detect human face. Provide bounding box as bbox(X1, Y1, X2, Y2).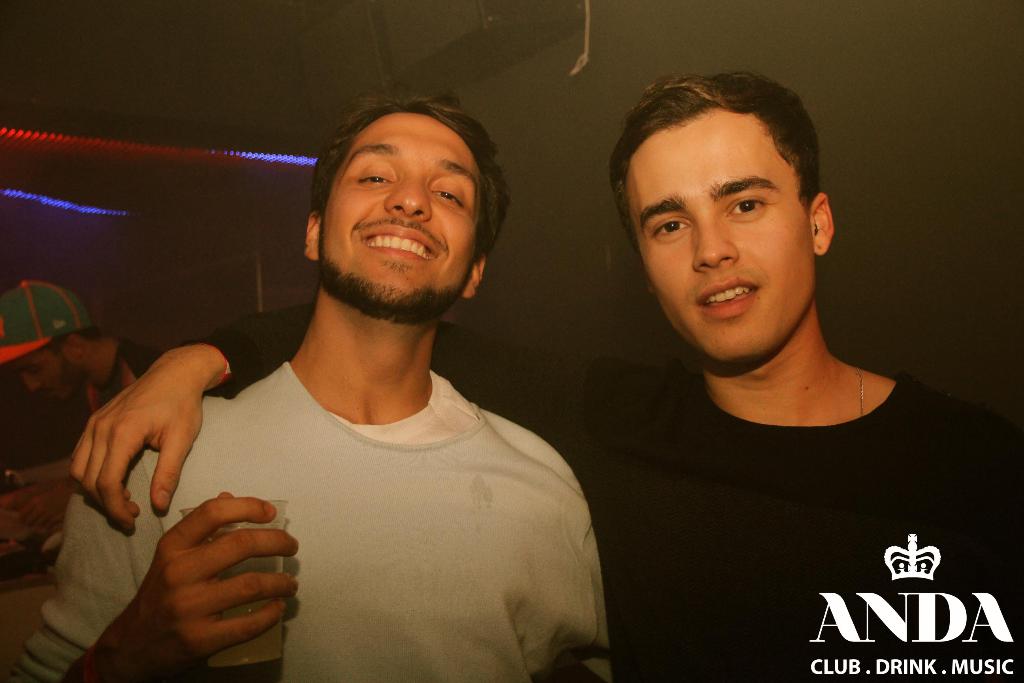
bbox(5, 349, 85, 406).
